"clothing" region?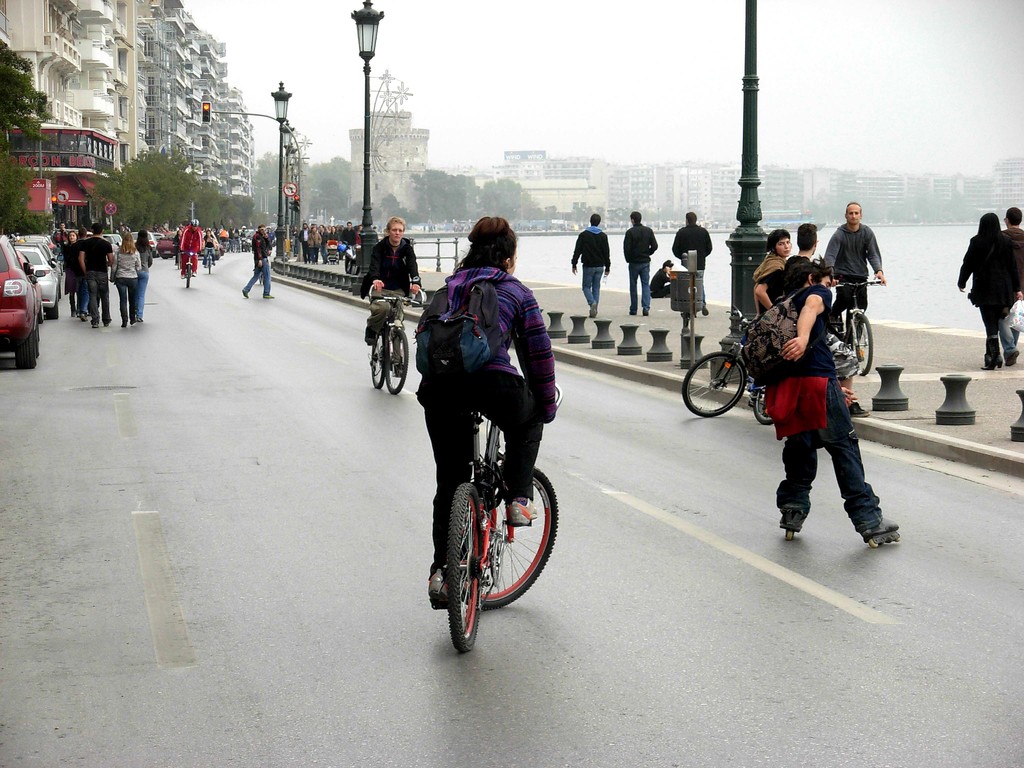
<box>957,230,1016,348</box>
